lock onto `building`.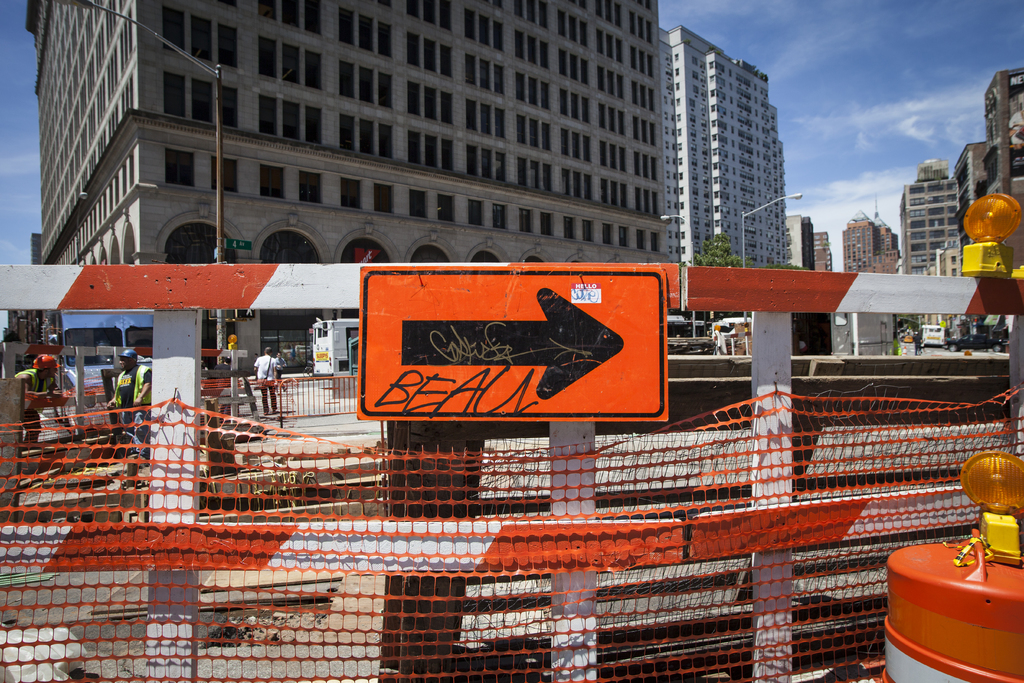
Locked: x1=808 y1=227 x2=833 y2=270.
